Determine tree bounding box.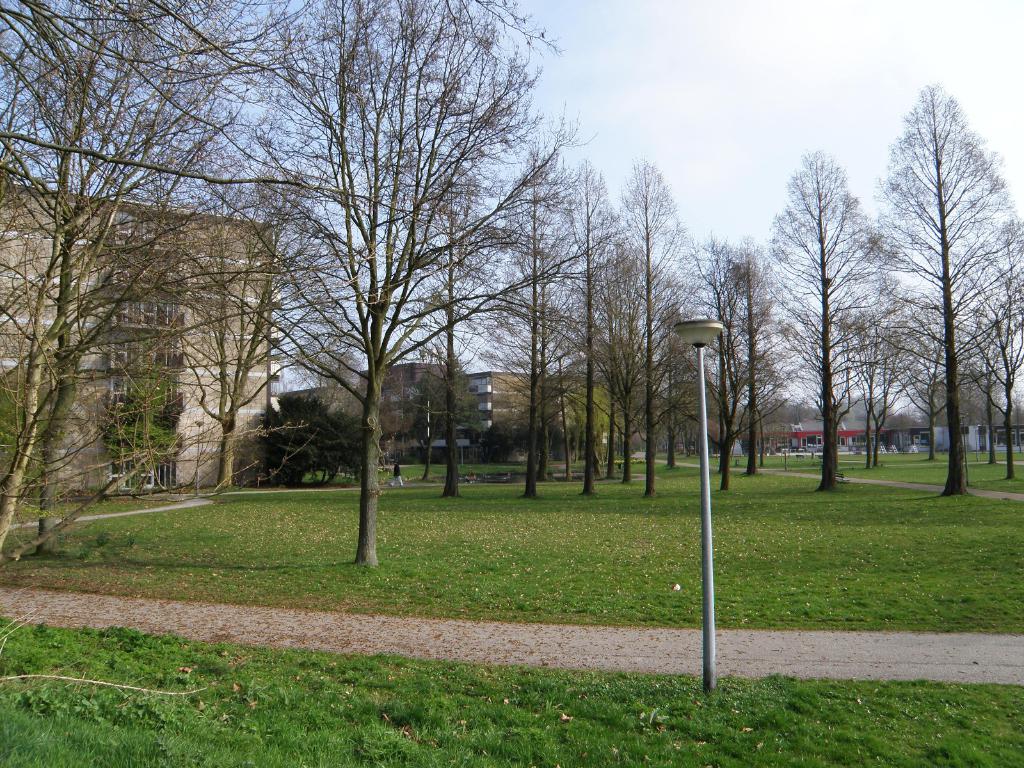
Determined: 125/136/381/485.
